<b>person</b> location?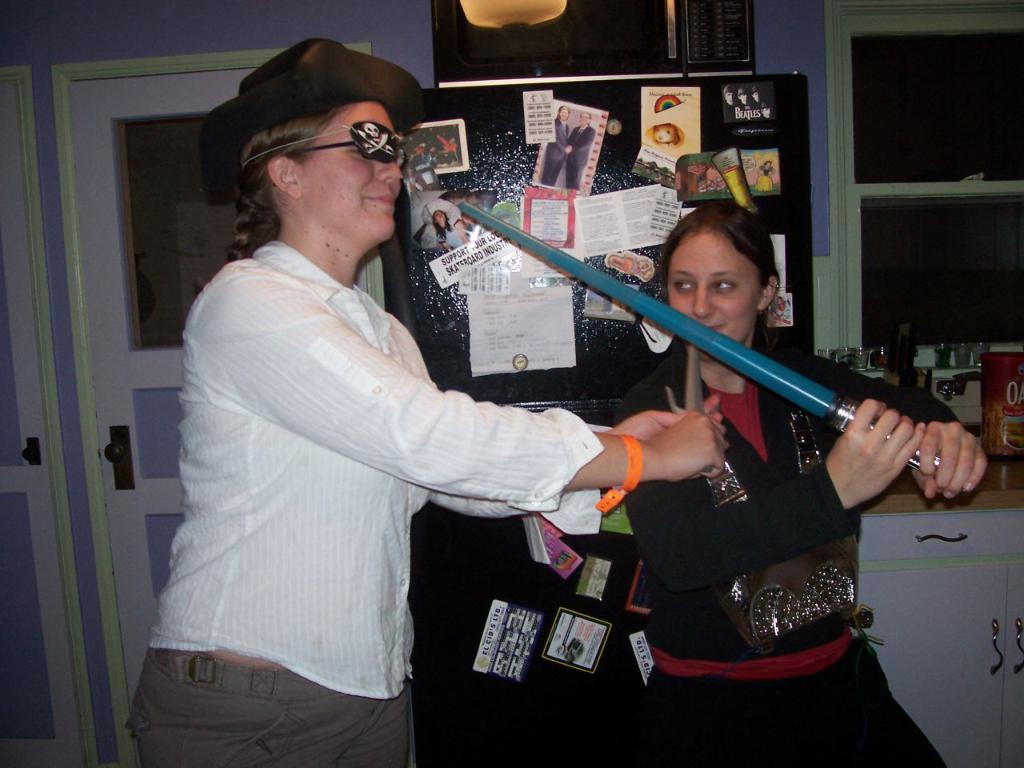
select_region(542, 106, 568, 188)
